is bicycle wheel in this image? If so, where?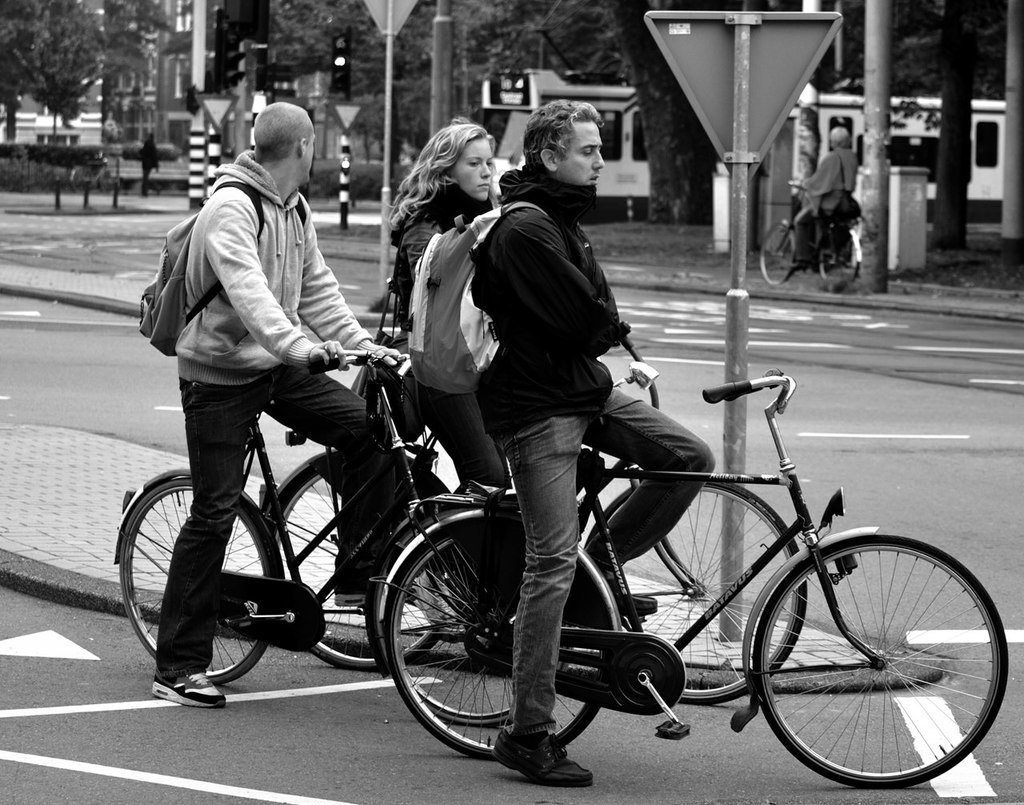
Yes, at (270,450,462,677).
